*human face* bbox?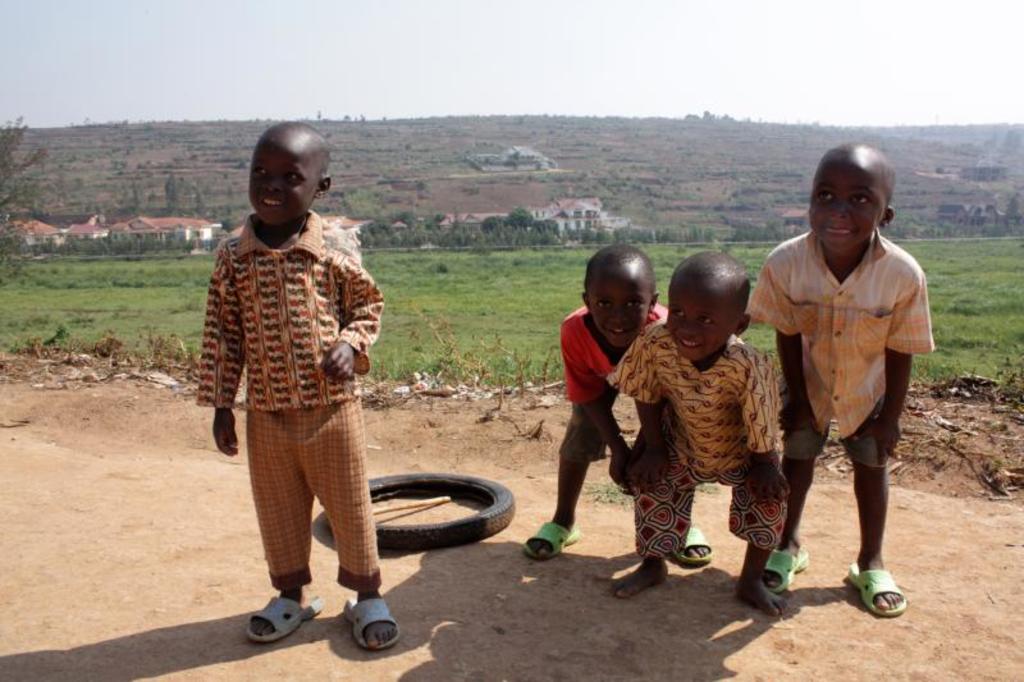
box=[801, 151, 892, 247]
